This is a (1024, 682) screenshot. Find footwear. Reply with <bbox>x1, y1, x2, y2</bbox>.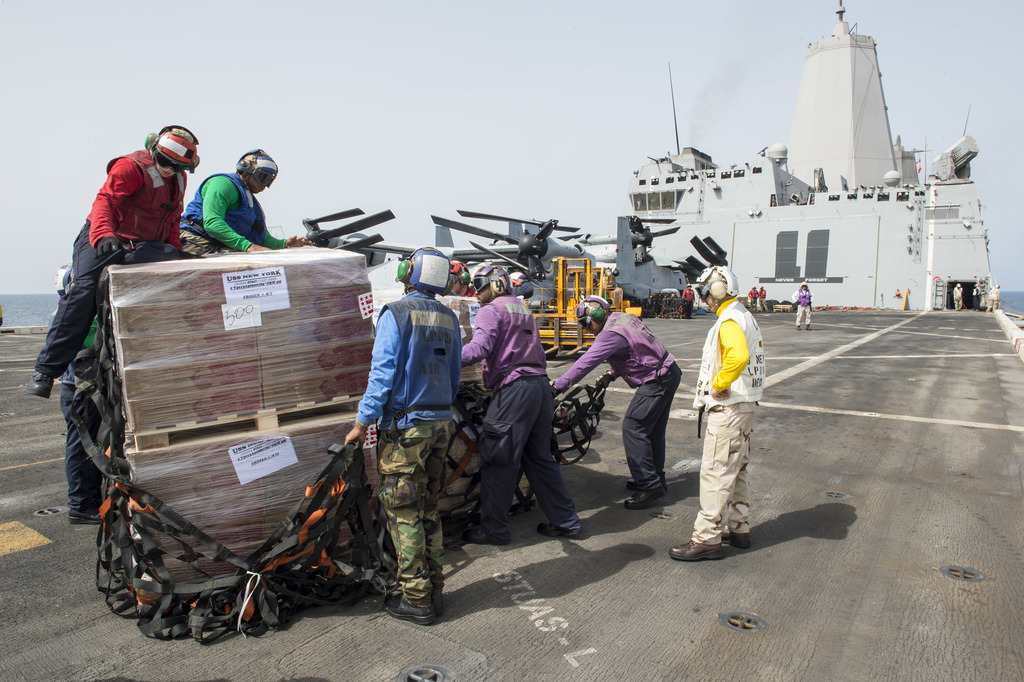
<bbox>544, 512, 582, 540</bbox>.
